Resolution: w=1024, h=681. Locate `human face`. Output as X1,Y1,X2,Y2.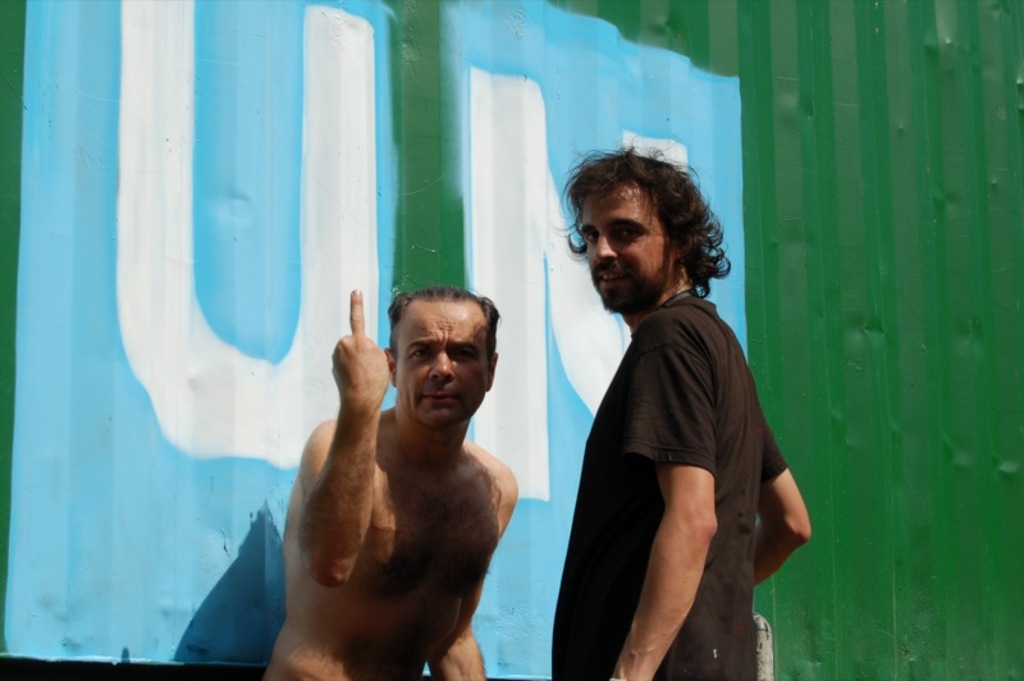
396,298,490,429.
